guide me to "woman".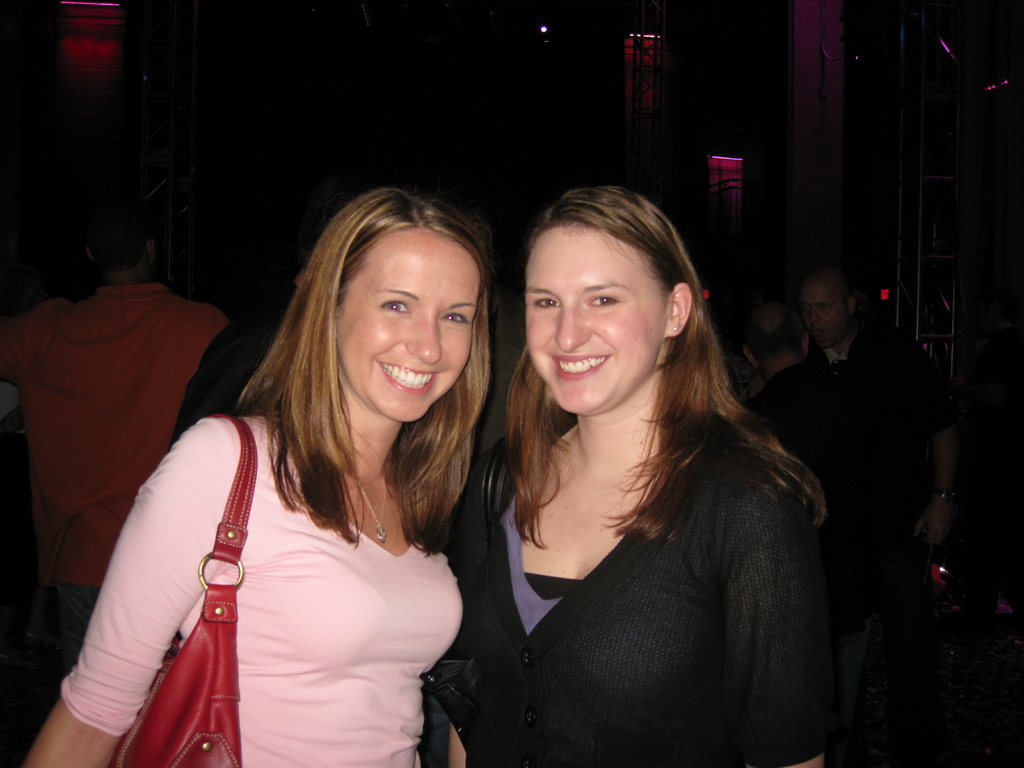
Guidance: [x1=440, y1=189, x2=833, y2=767].
